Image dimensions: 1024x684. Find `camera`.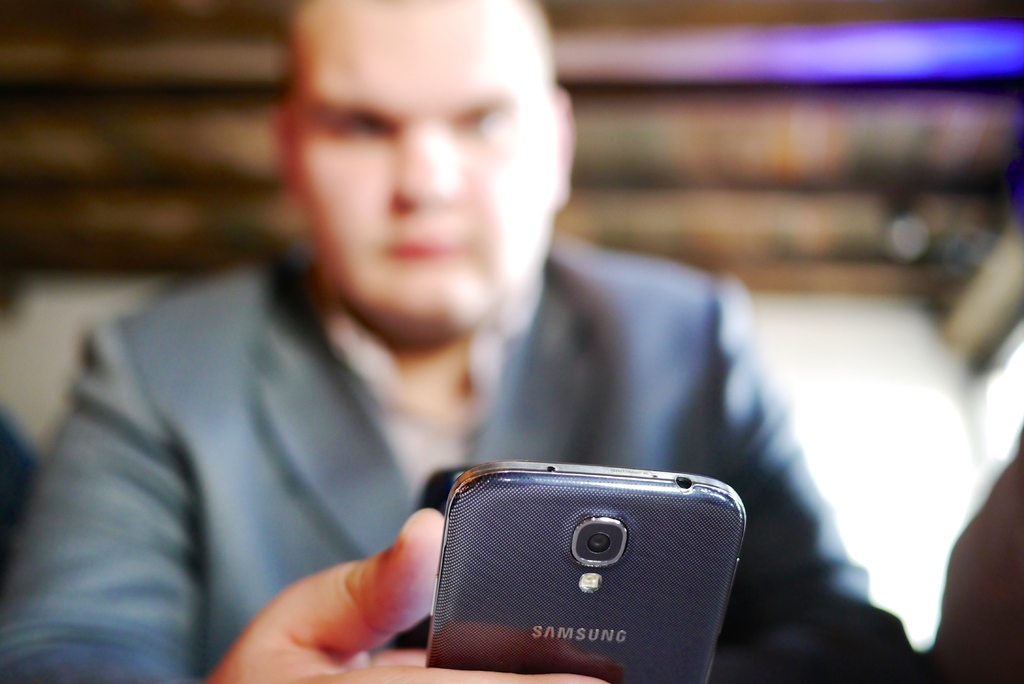
<region>423, 463, 747, 683</region>.
